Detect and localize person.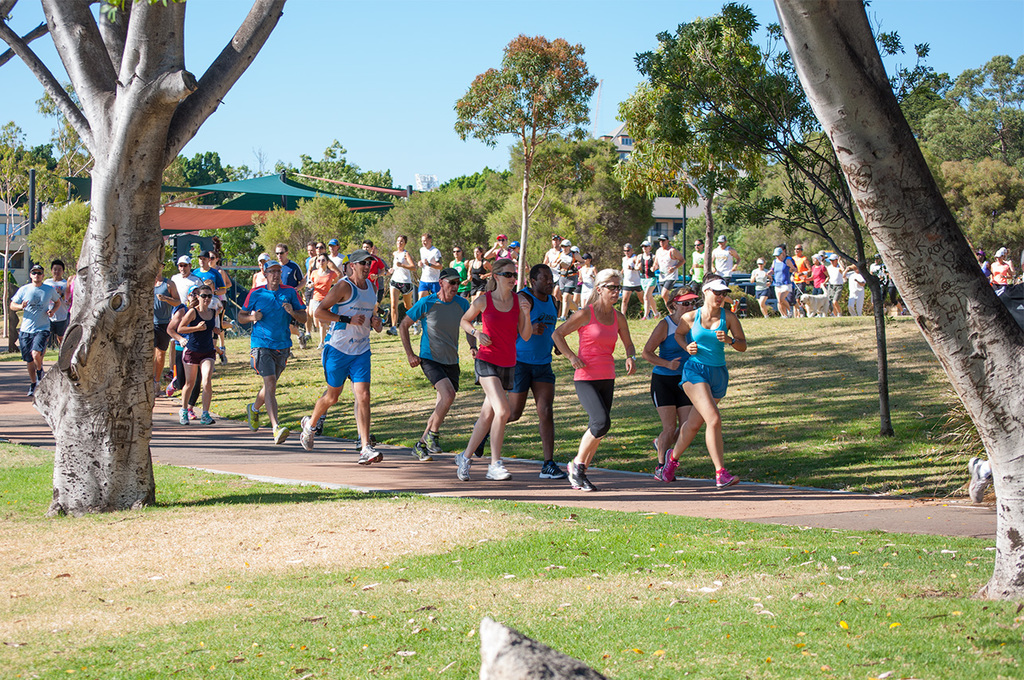
Localized at bbox(389, 235, 414, 337).
